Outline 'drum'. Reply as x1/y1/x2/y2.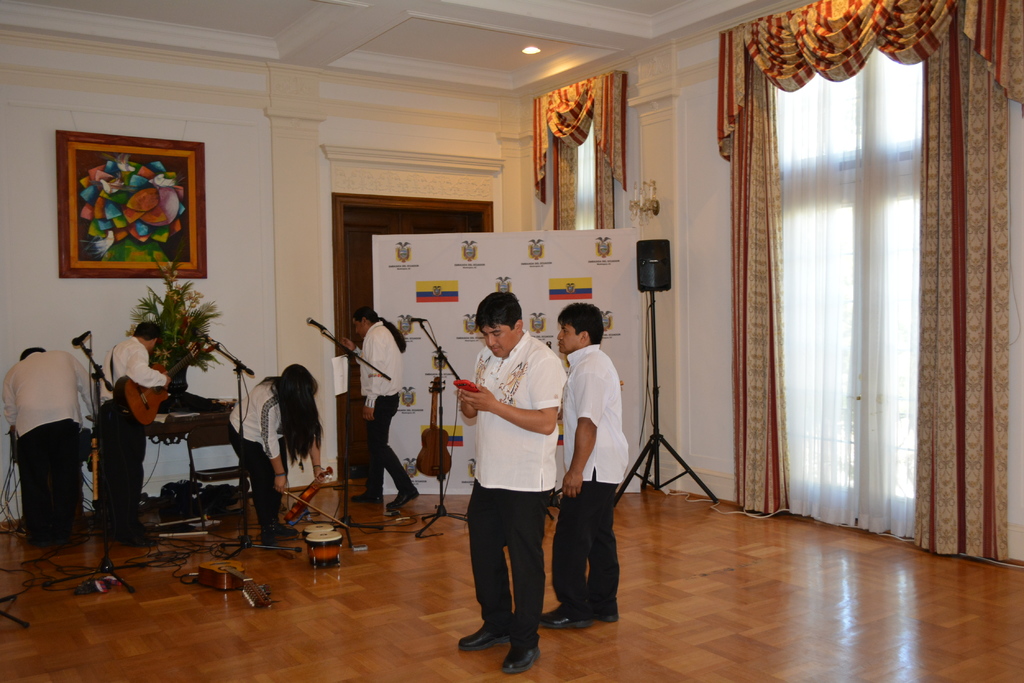
303/525/342/570.
